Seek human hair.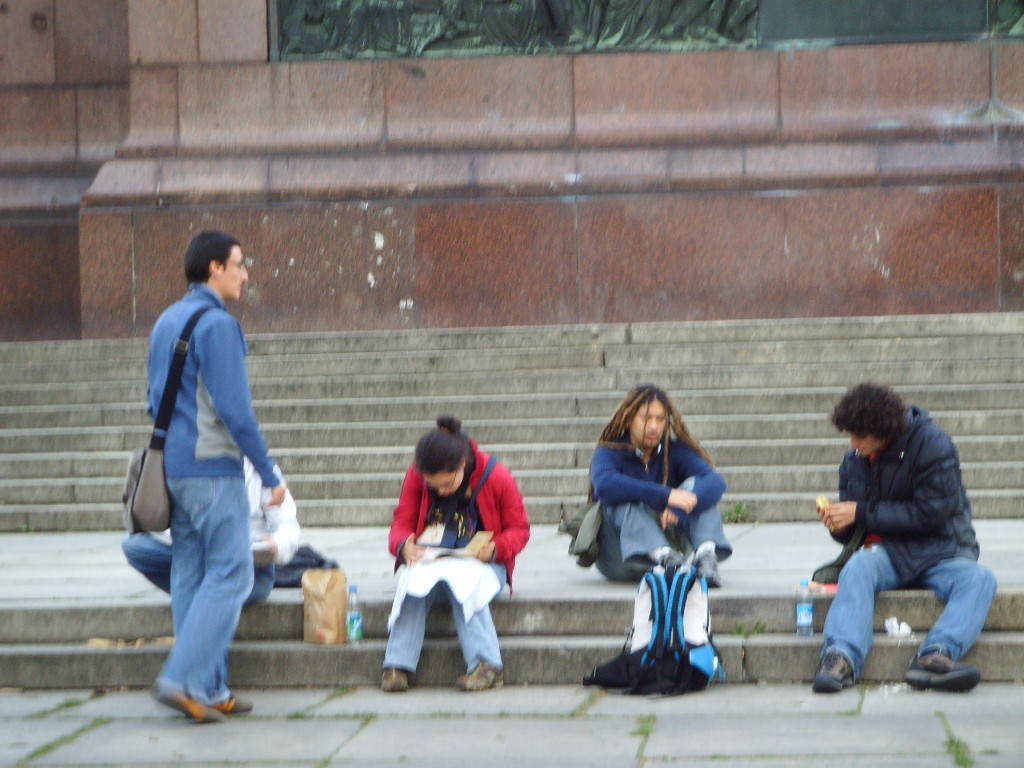
Rect(409, 416, 475, 474).
